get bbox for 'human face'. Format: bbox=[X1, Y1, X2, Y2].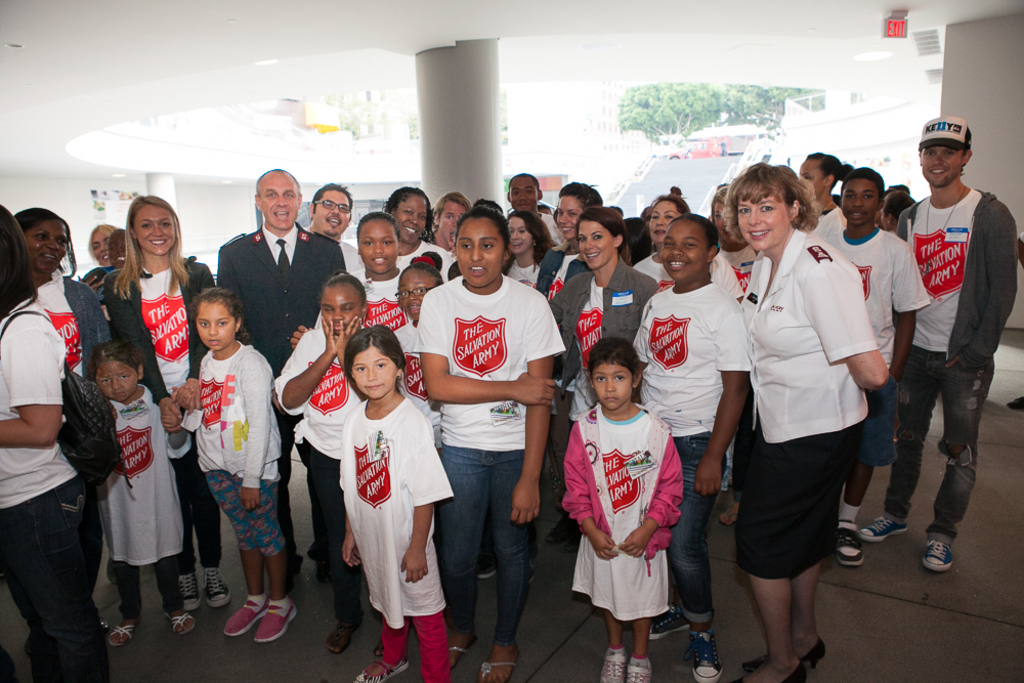
bbox=[716, 203, 733, 242].
